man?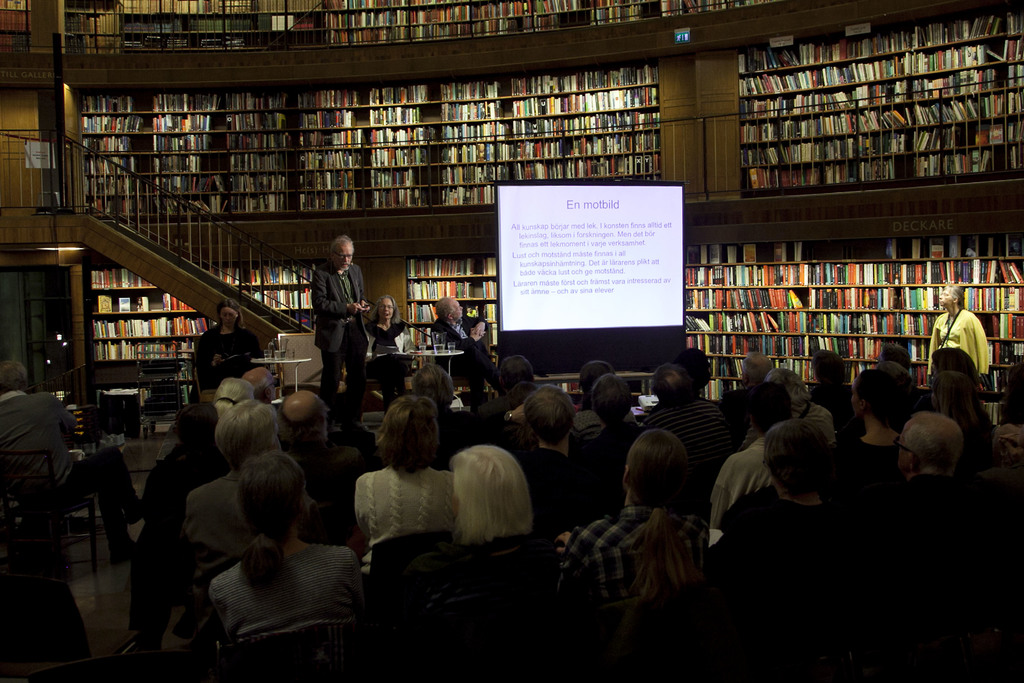
(296, 220, 376, 417)
